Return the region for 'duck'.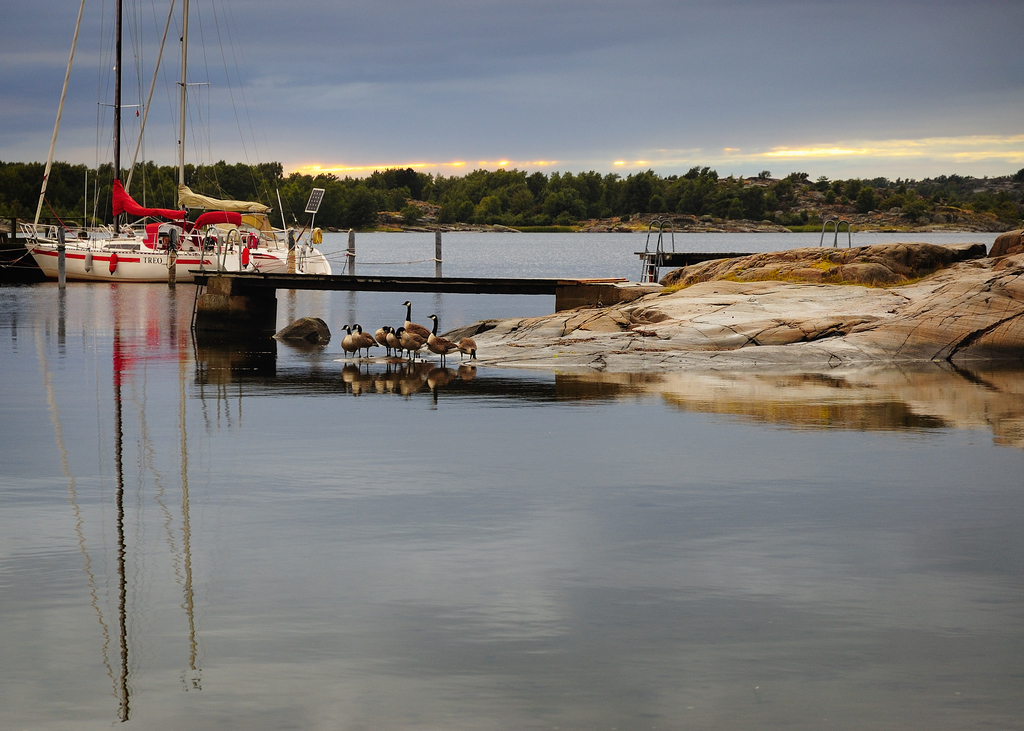
pyautogui.locateOnScreen(425, 316, 463, 366).
